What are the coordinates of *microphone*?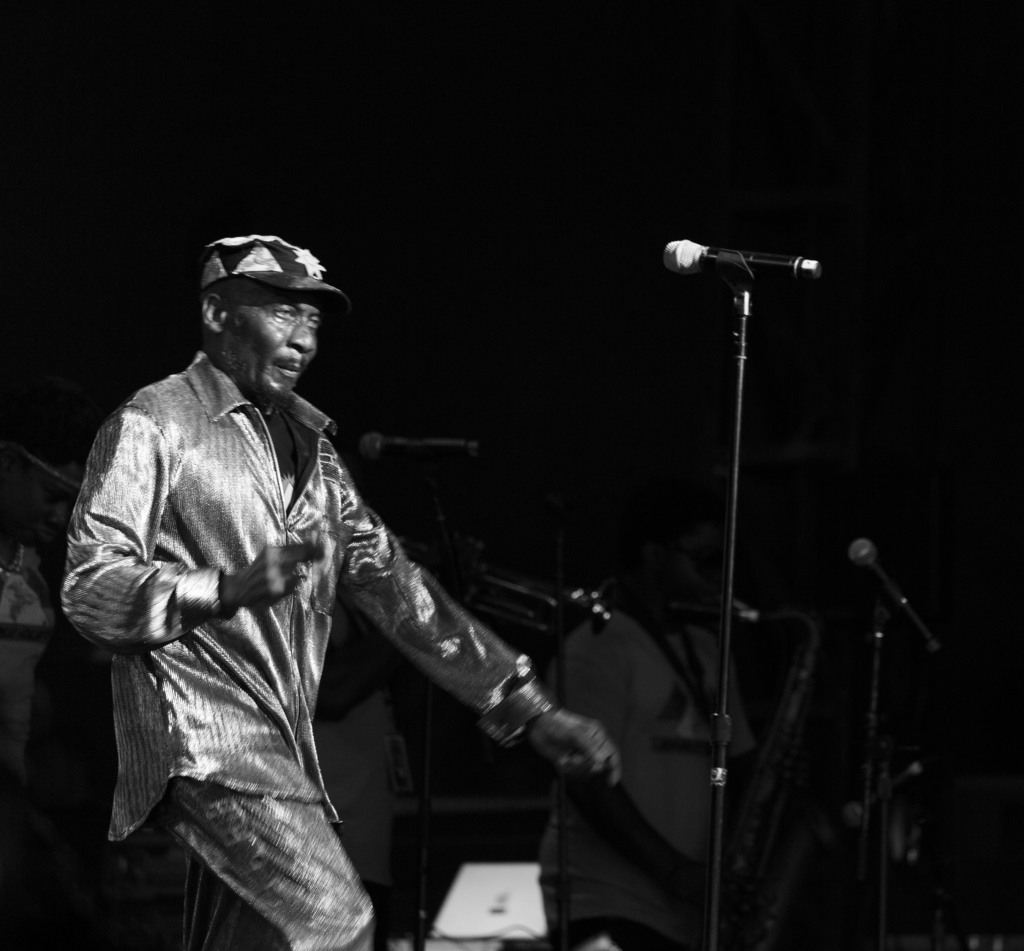
(851, 540, 941, 659).
